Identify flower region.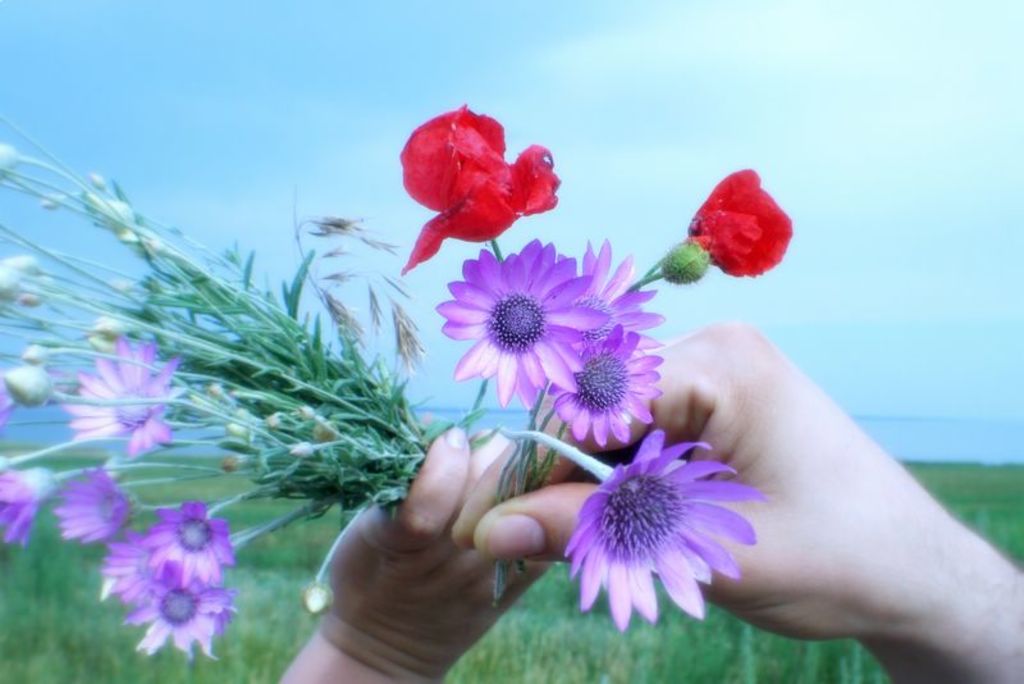
Region: locate(541, 325, 662, 442).
